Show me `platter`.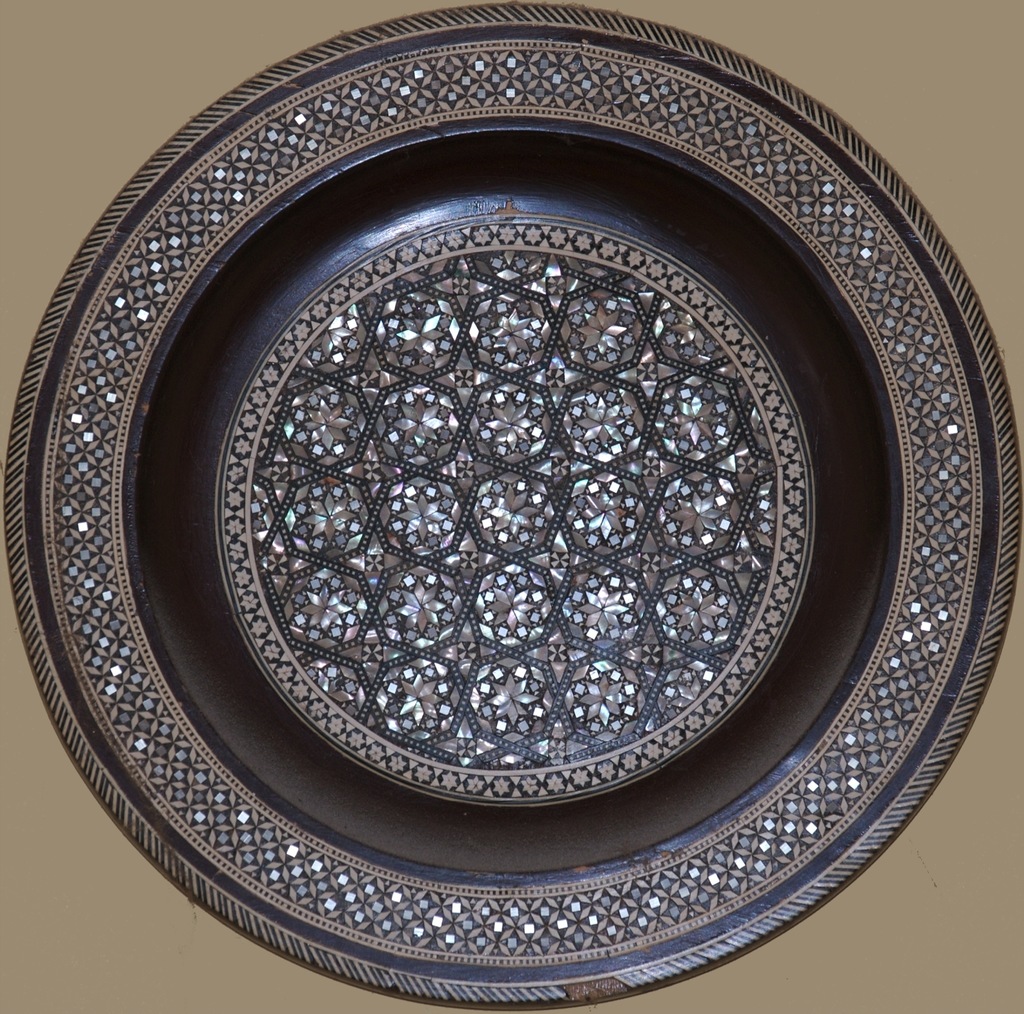
`platter` is here: <bbox>0, 0, 1019, 1013</bbox>.
